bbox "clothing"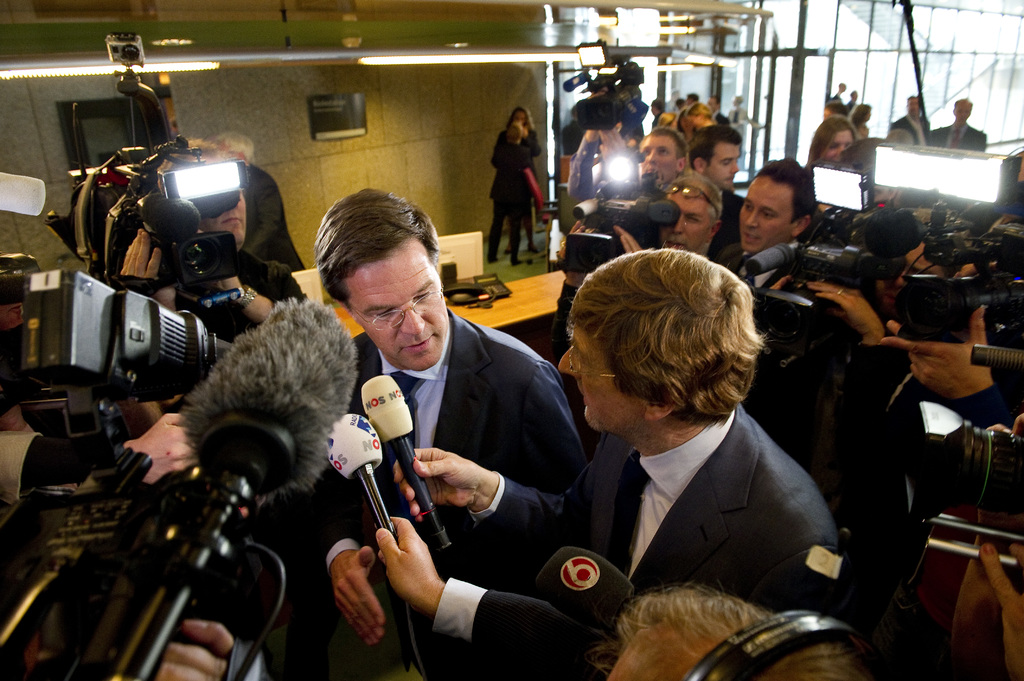
left=490, top=140, right=531, bottom=263
